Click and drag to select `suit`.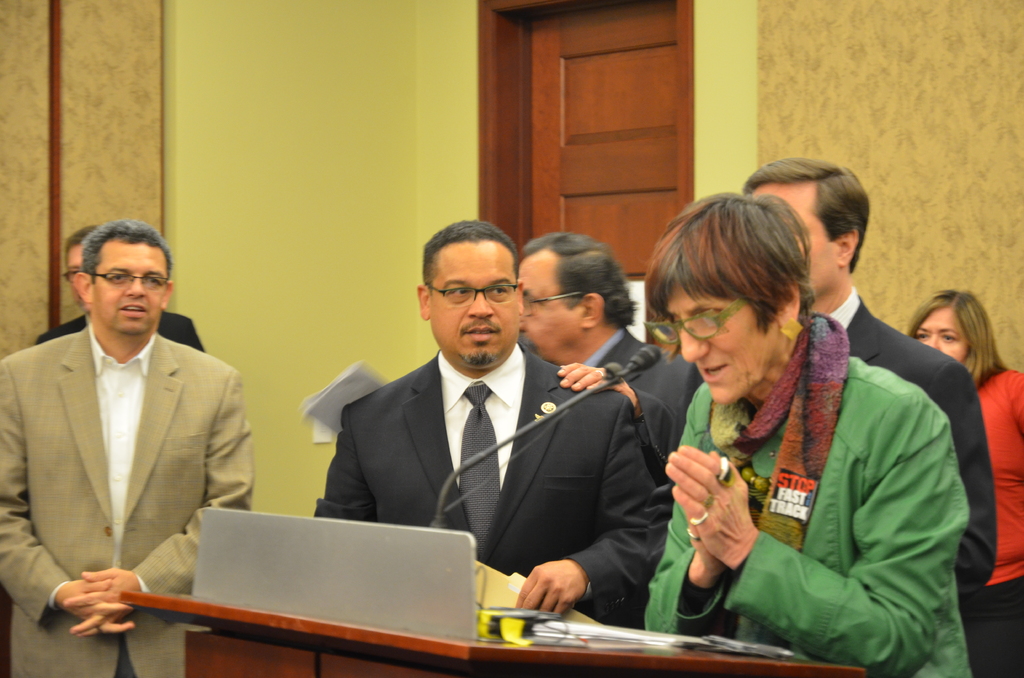
Selection: [16,238,244,653].
